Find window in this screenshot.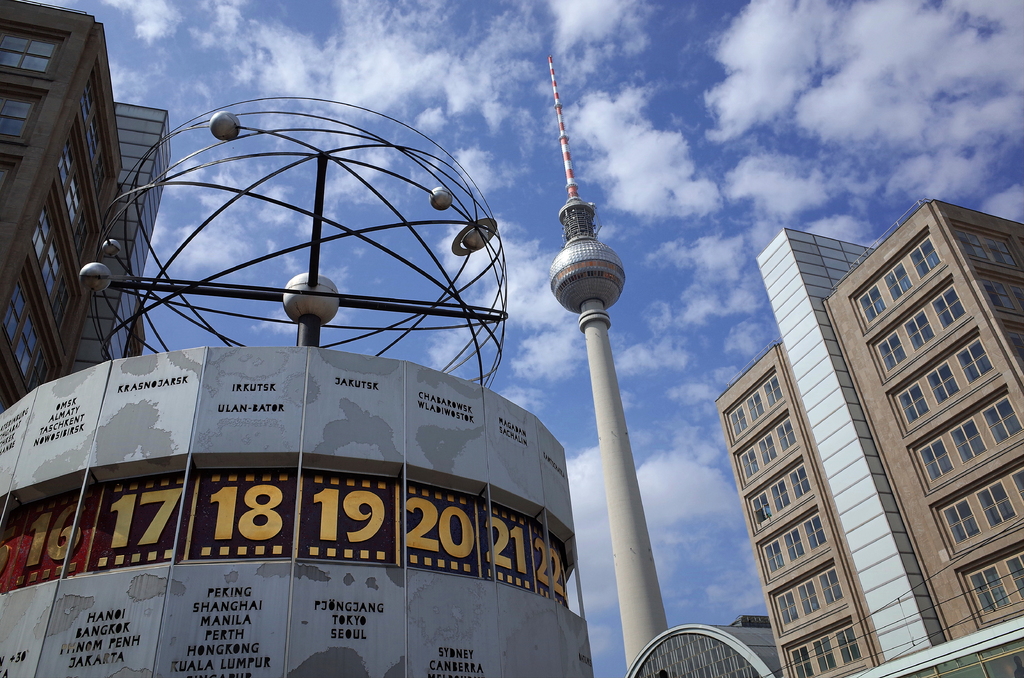
The bounding box for window is [957,337,993,383].
